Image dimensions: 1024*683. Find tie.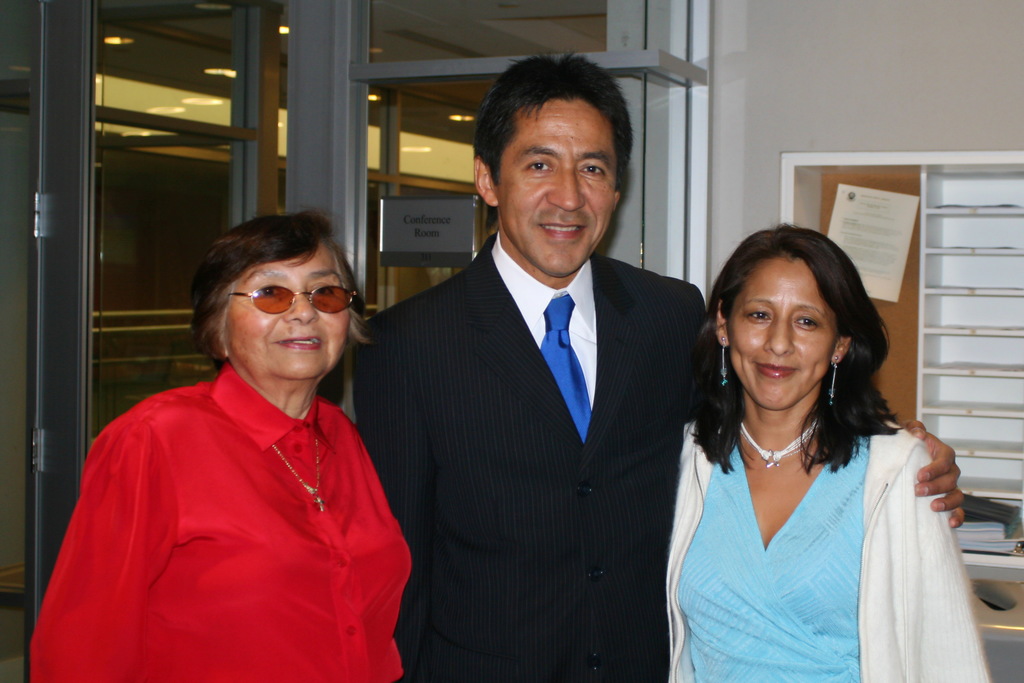
x1=536, y1=294, x2=593, y2=447.
